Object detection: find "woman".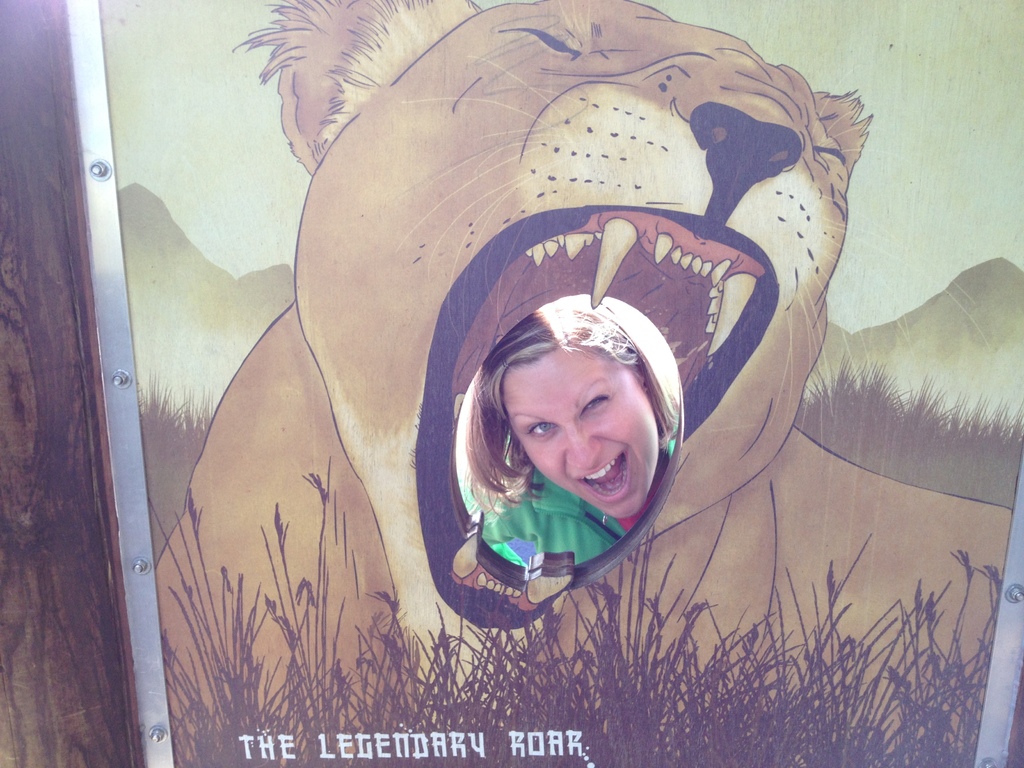
(x1=457, y1=294, x2=676, y2=571).
